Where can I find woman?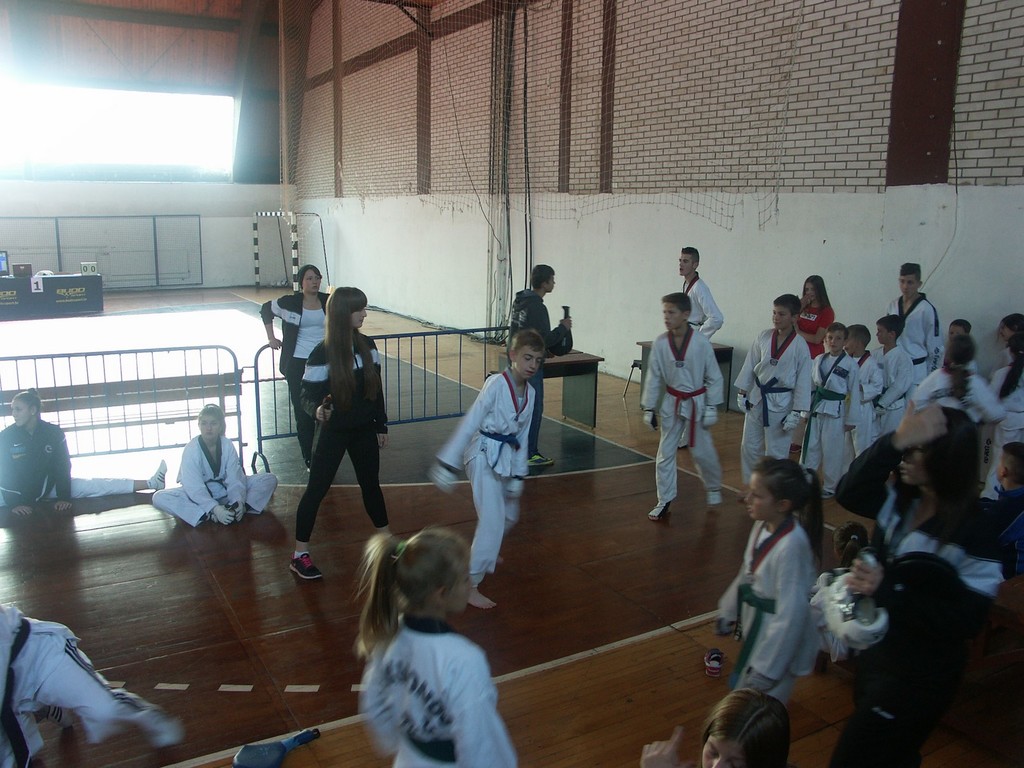
You can find it at 281 267 391 563.
